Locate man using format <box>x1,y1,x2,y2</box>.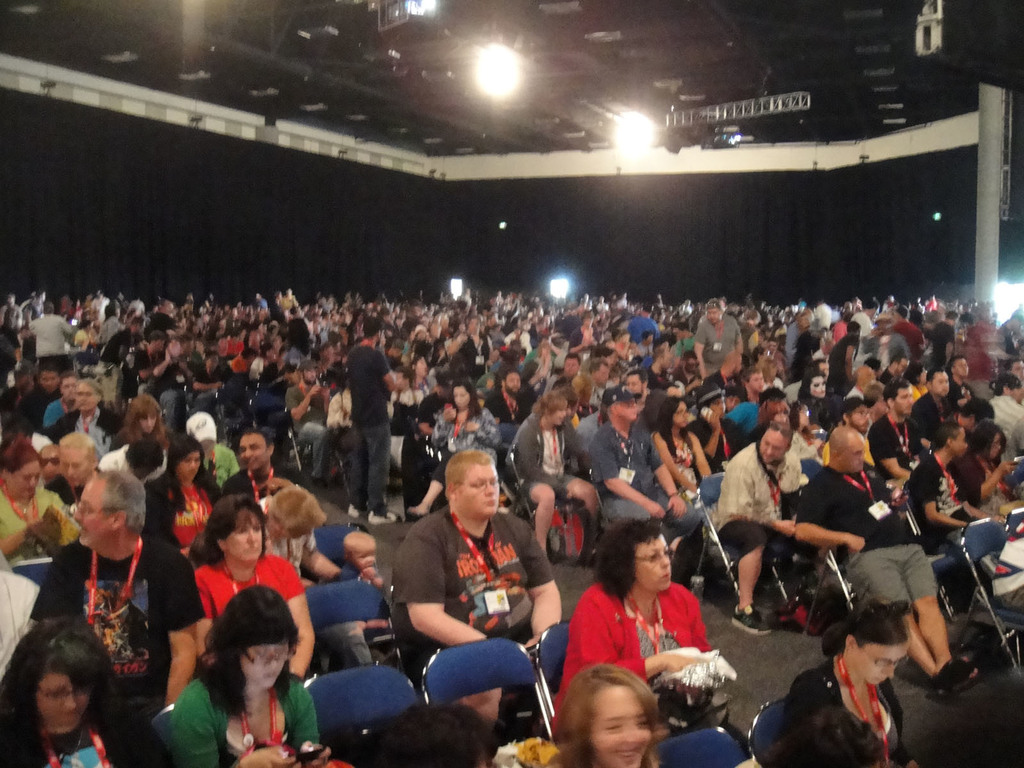
<box>481,367,529,460</box>.
